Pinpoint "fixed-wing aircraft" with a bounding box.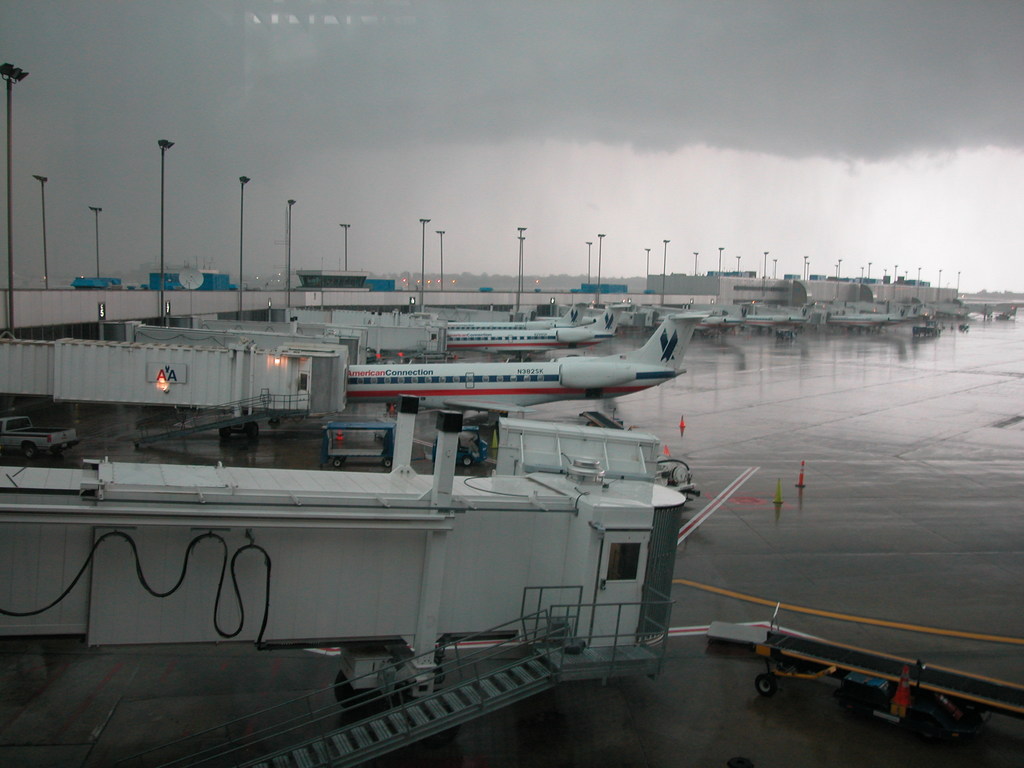
region(828, 312, 900, 331).
